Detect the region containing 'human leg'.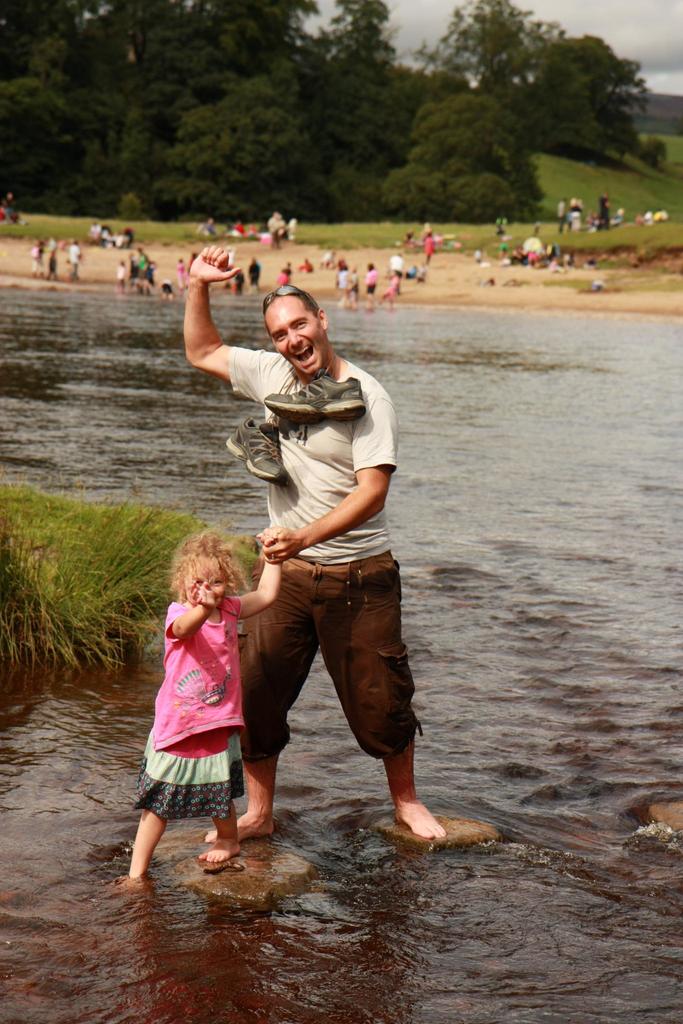
bbox=[197, 552, 318, 836].
